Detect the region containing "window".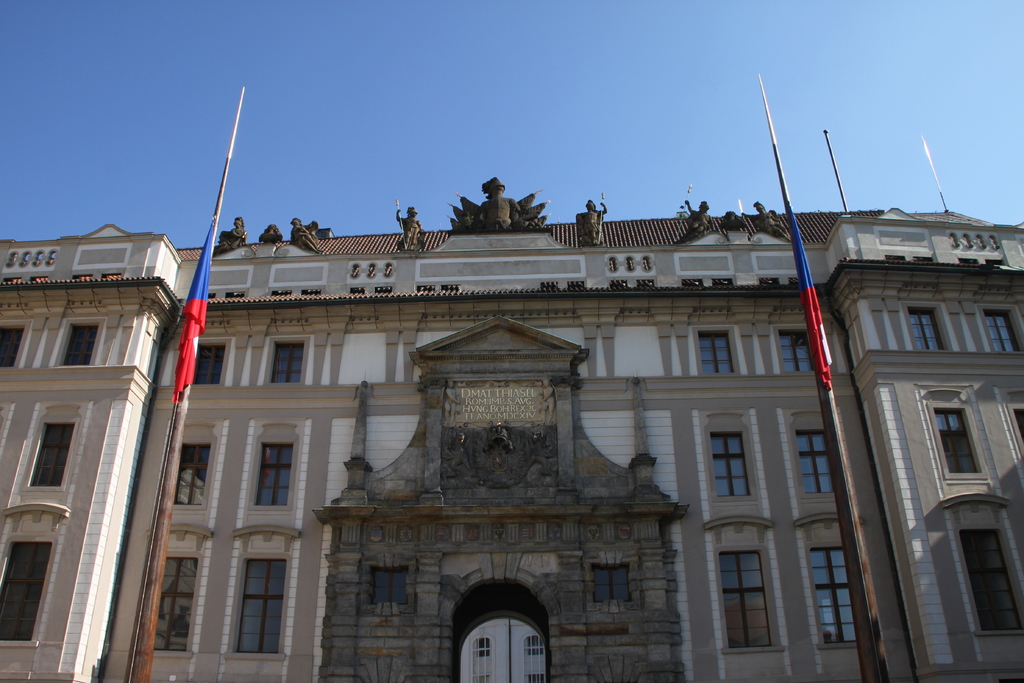
l=149, t=559, r=196, b=658.
